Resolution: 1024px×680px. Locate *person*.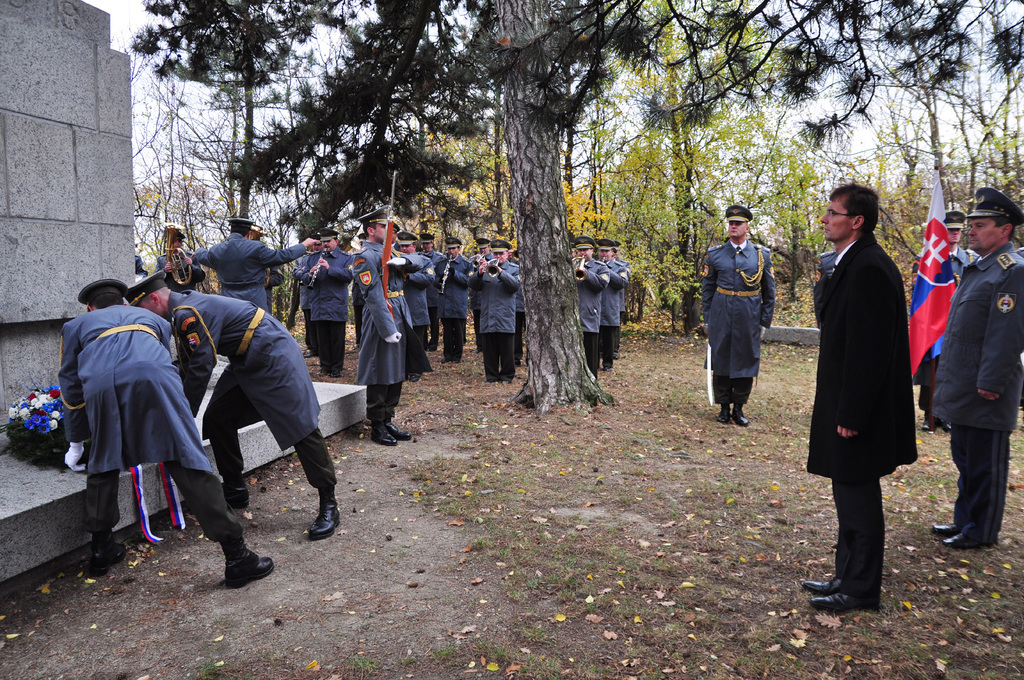
[604, 245, 626, 336].
